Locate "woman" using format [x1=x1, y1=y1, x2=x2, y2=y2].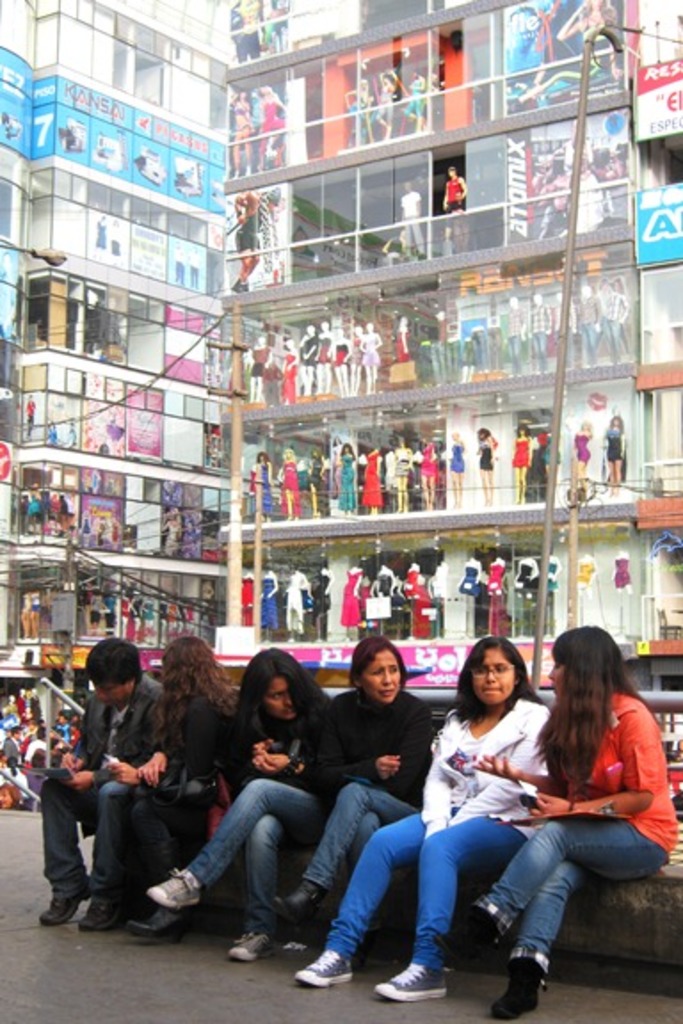
[x1=352, y1=332, x2=363, y2=386].
